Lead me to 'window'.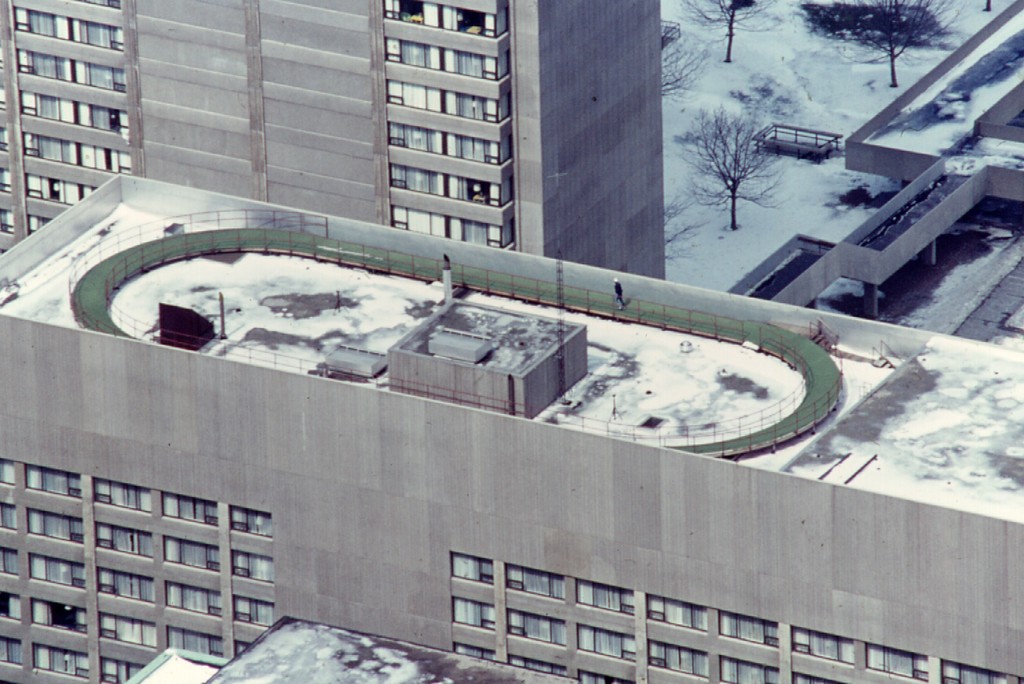
Lead to {"x1": 868, "y1": 642, "x2": 931, "y2": 683}.
